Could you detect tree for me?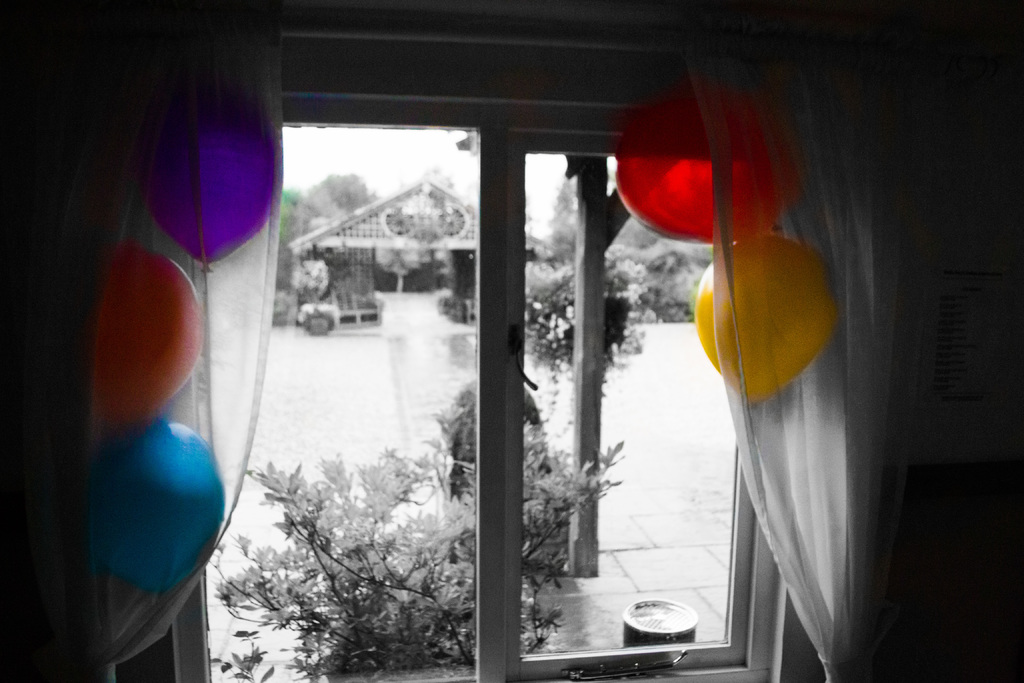
Detection result: bbox=(547, 173, 573, 265).
